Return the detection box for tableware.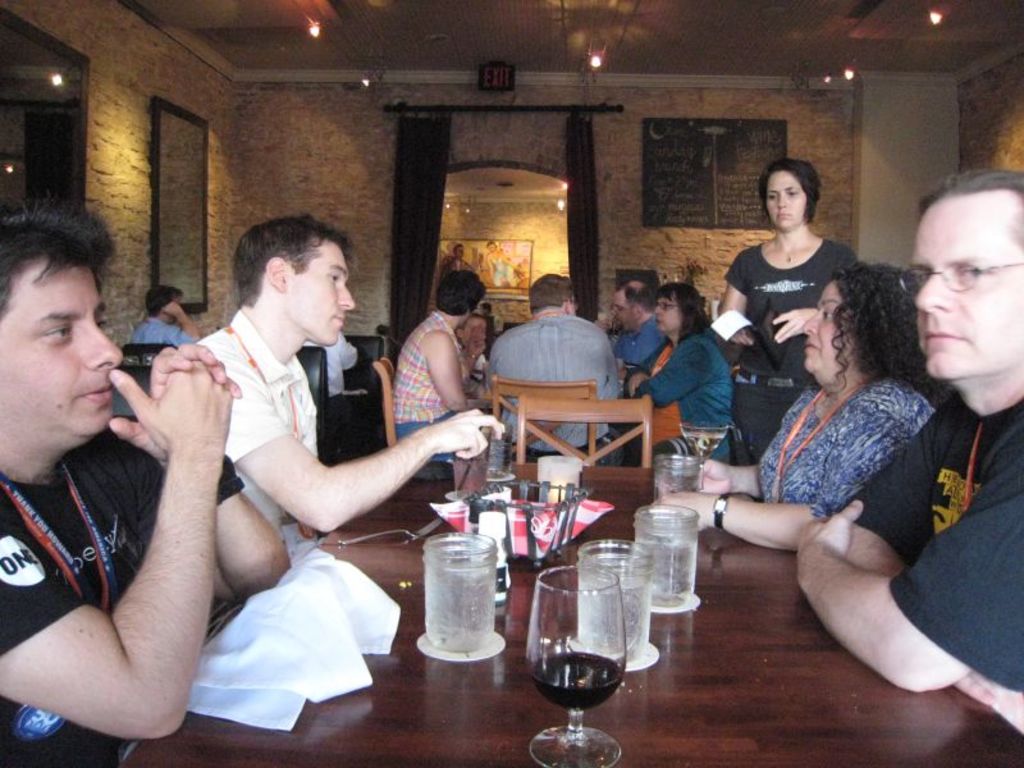
bbox=(568, 536, 663, 657).
